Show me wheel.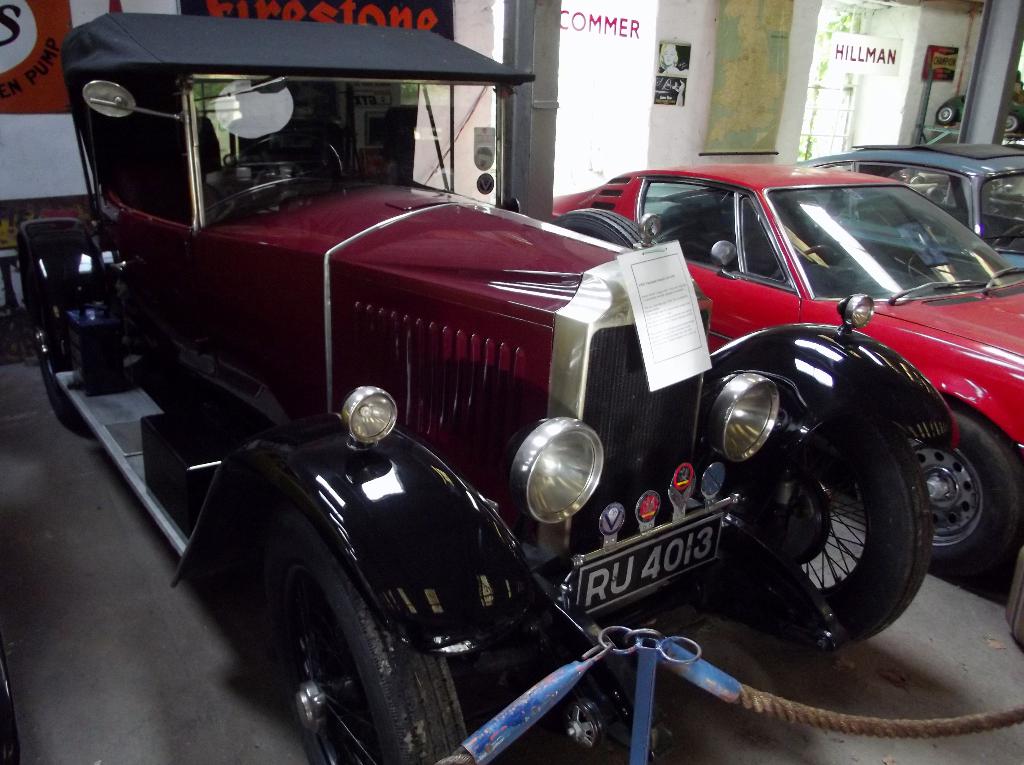
wheel is here: Rect(221, 129, 351, 182).
